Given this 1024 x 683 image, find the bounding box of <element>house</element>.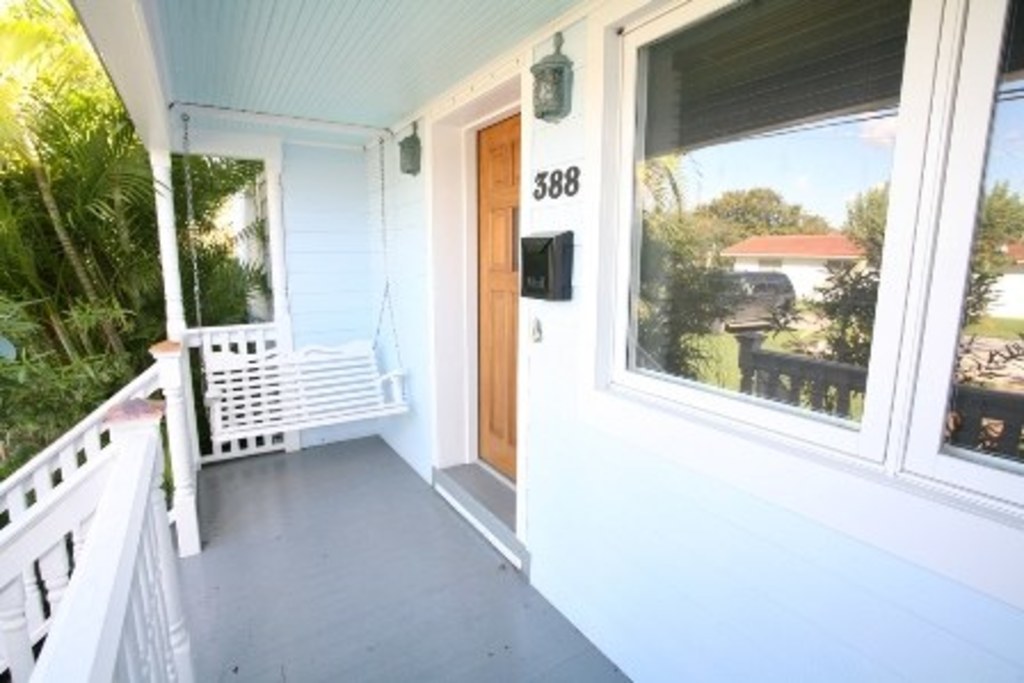
x1=0 y1=0 x2=992 y2=640.
